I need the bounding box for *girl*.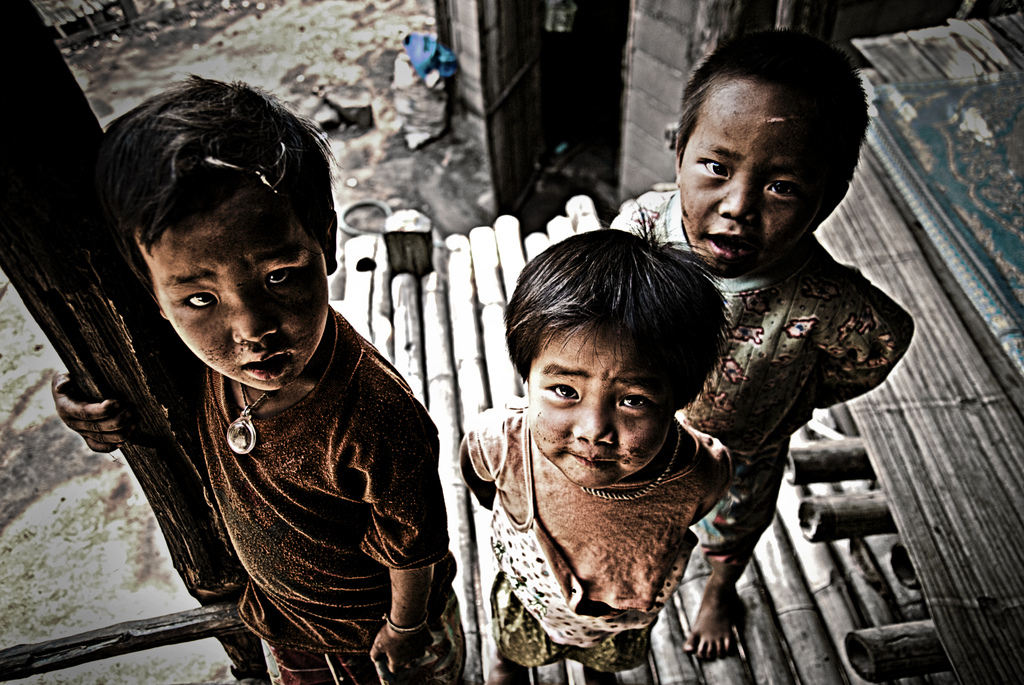
Here it is: l=458, t=190, r=734, b=684.
